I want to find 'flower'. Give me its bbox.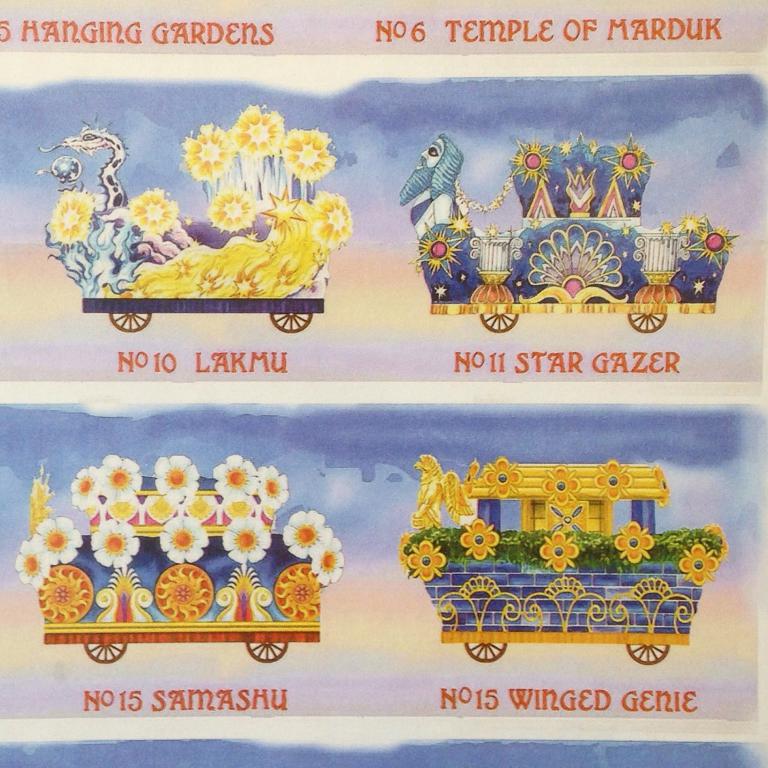
box(219, 494, 255, 520).
